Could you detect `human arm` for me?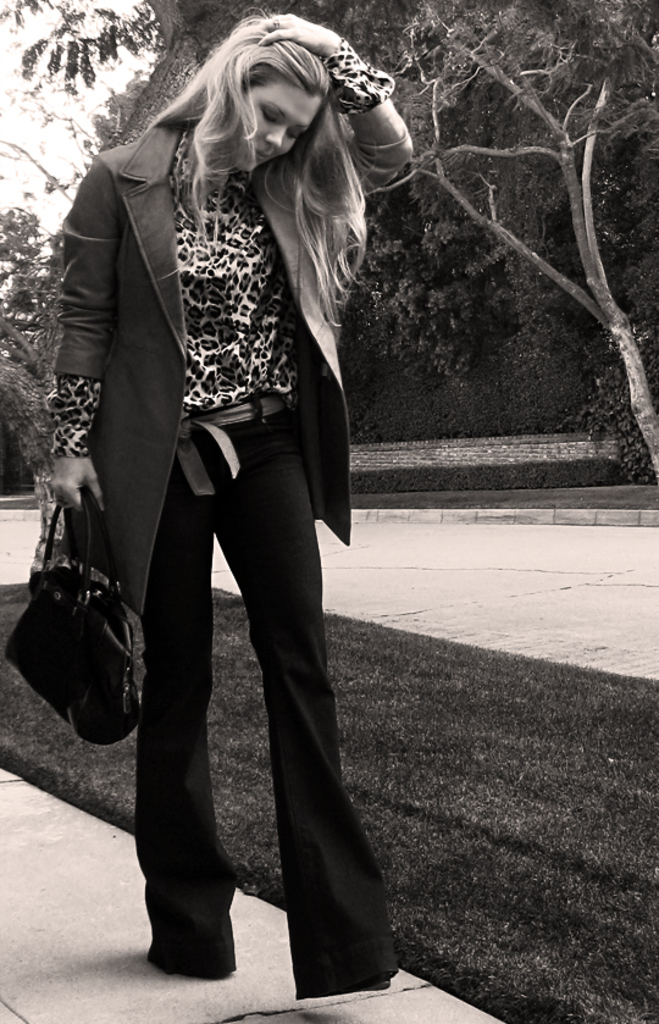
Detection result: (left=321, top=35, right=426, bottom=203).
